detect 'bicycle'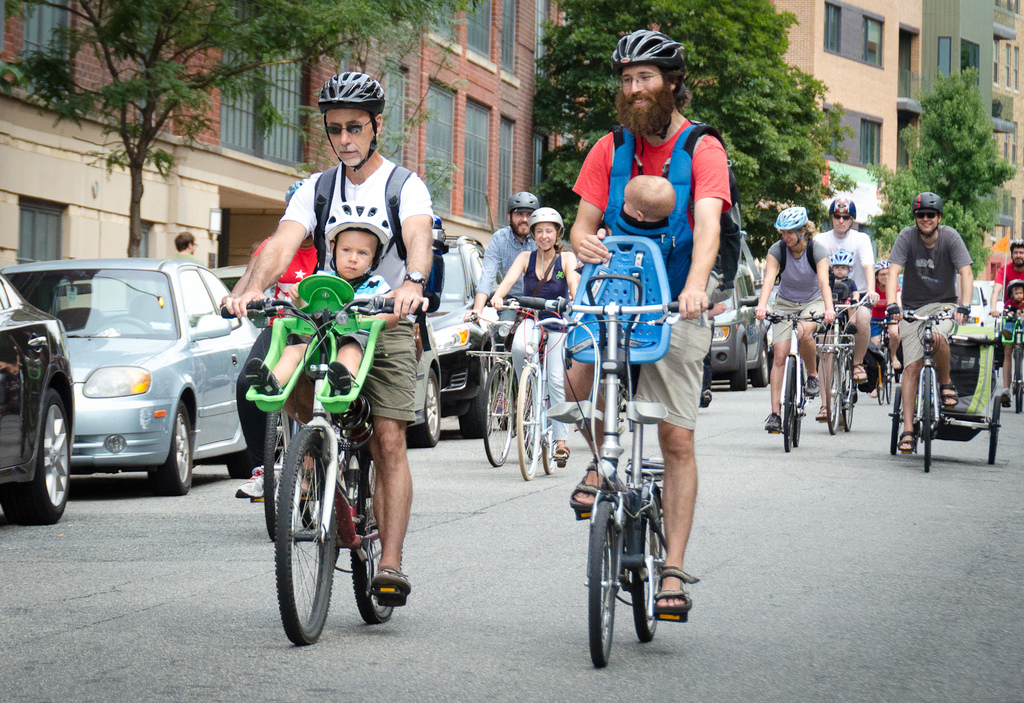
760:304:836:454
